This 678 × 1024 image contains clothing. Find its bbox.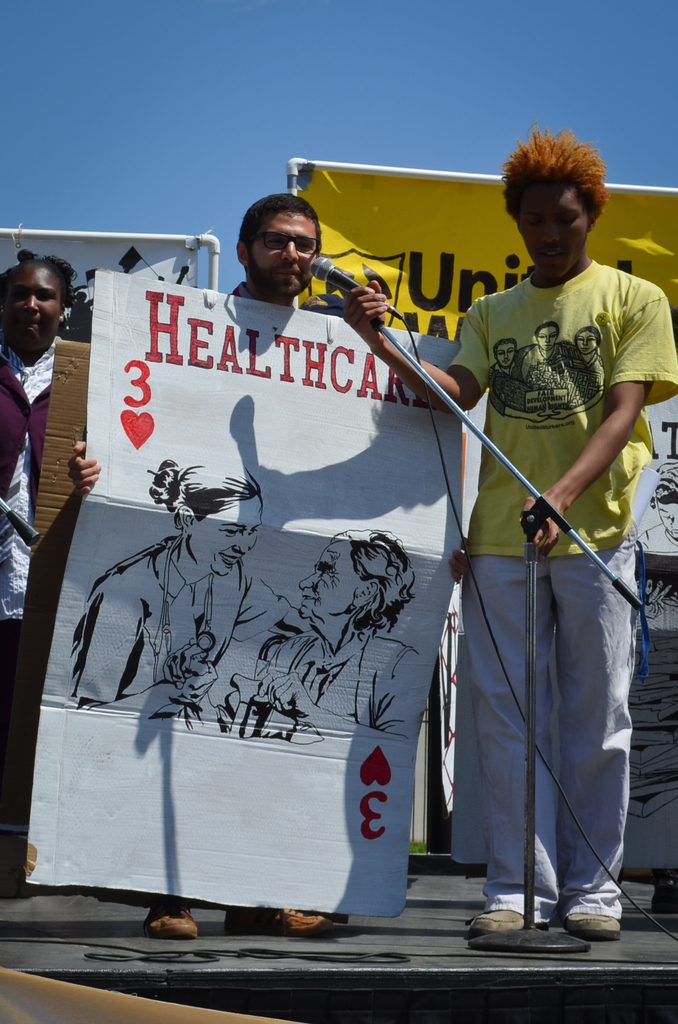
locate(439, 320, 647, 924).
